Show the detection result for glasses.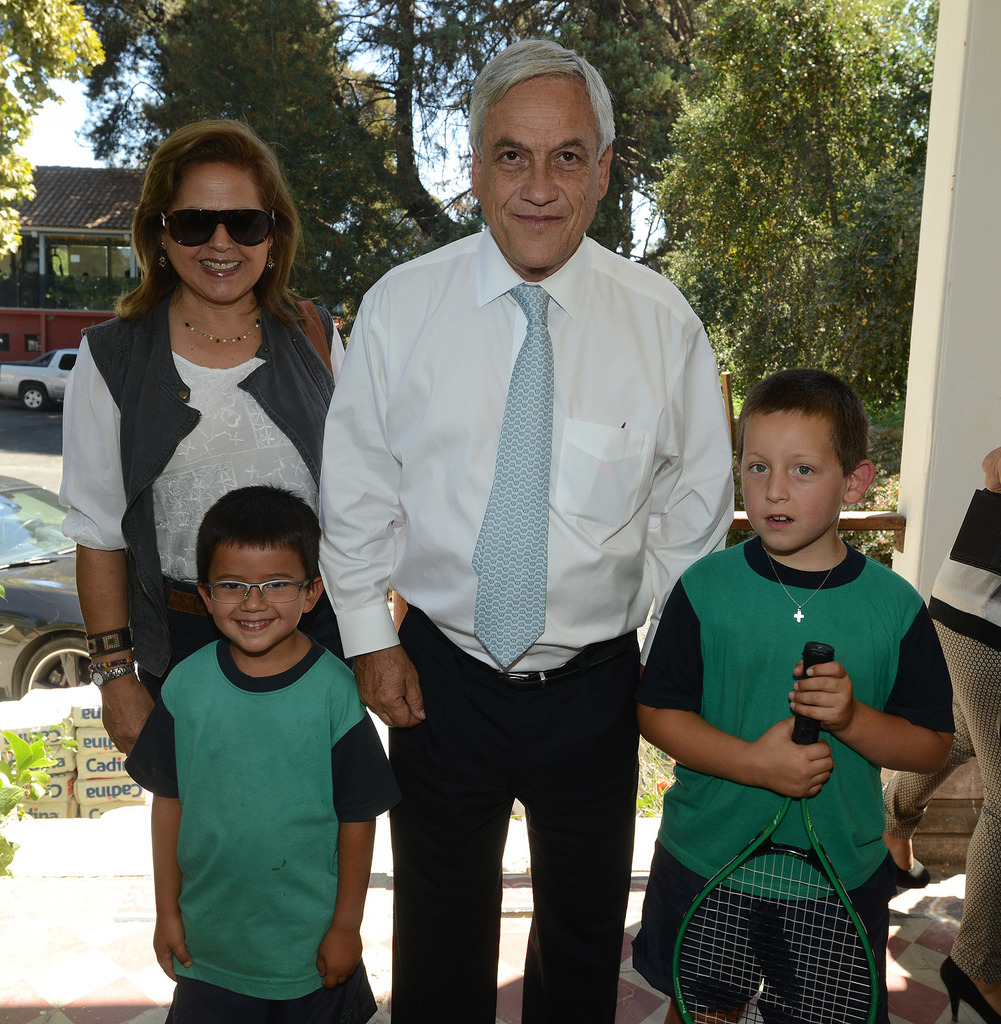
box(200, 575, 314, 603).
